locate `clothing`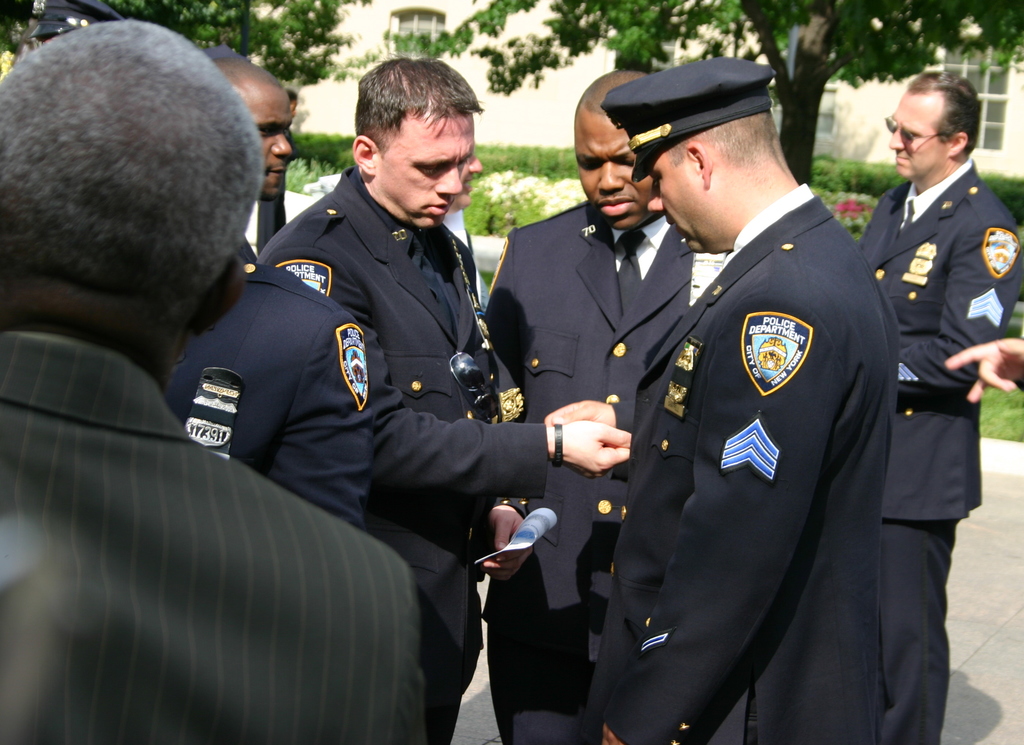
852, 148, 1016, 744
